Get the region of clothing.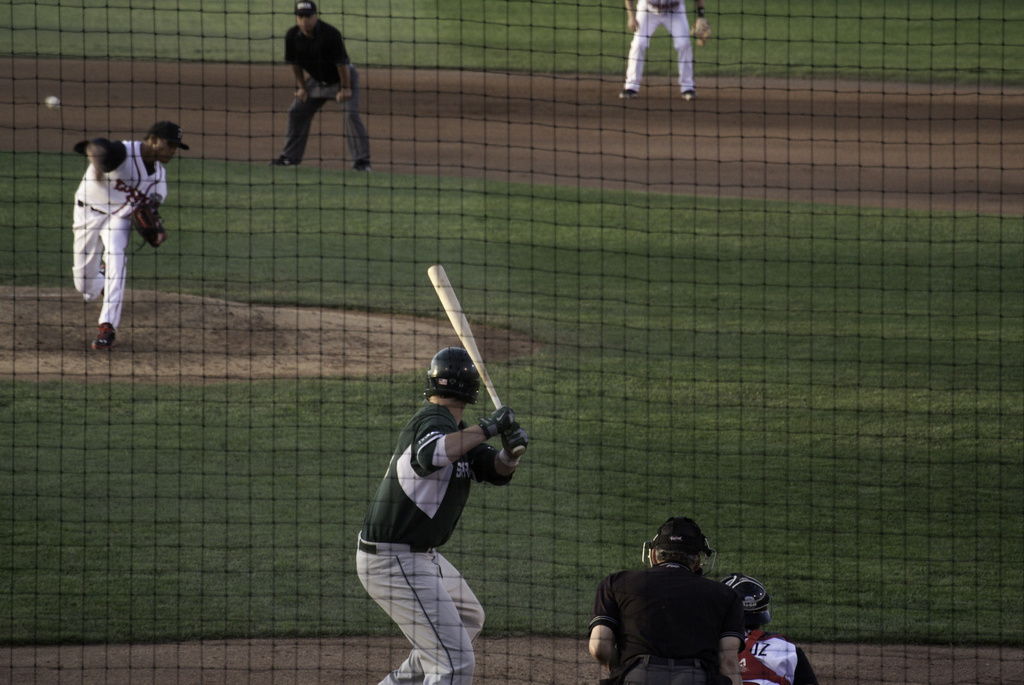
[left=593, top=567, right=744, bottom=684].
